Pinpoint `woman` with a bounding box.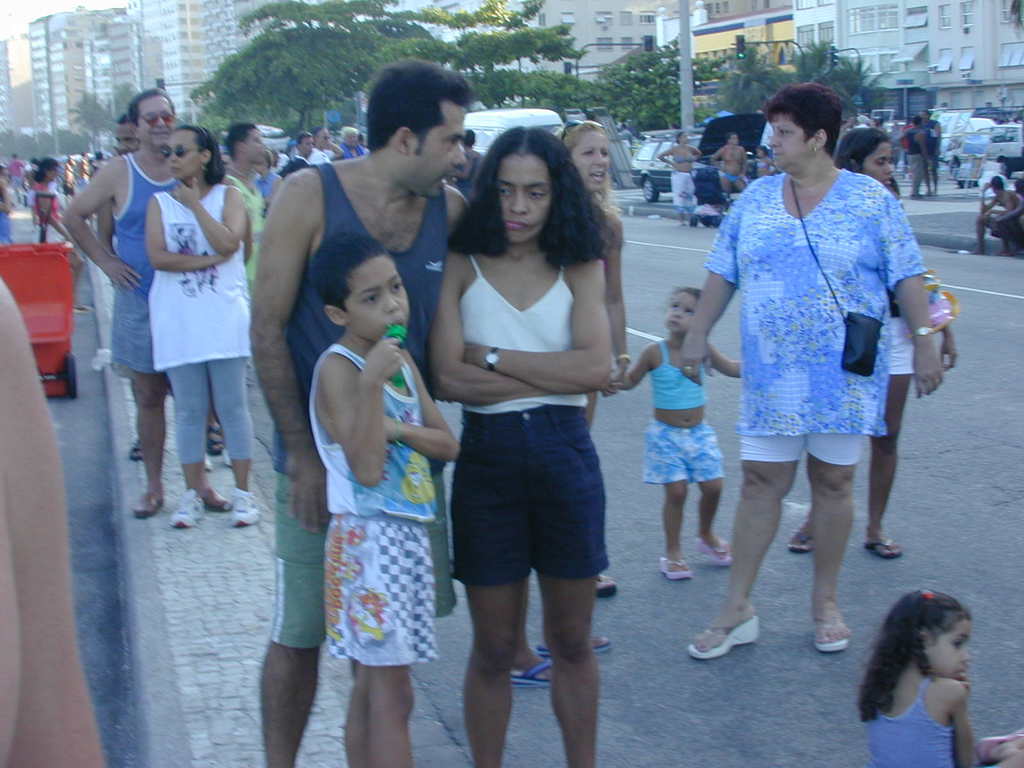
(557,120,633,597).
